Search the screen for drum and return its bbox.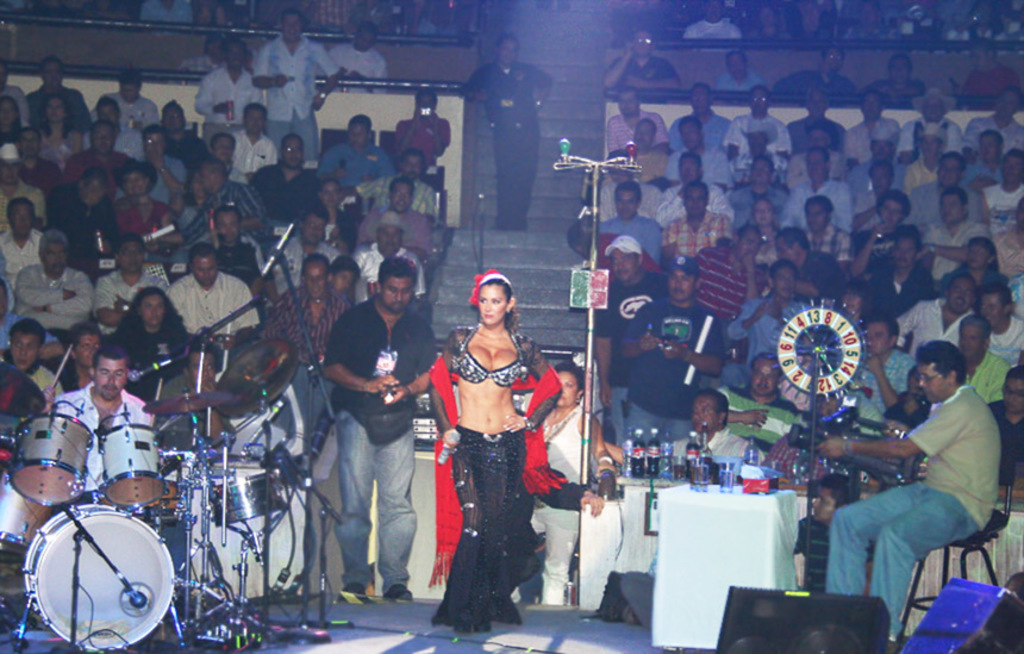
Found: 83/448/111/510.
